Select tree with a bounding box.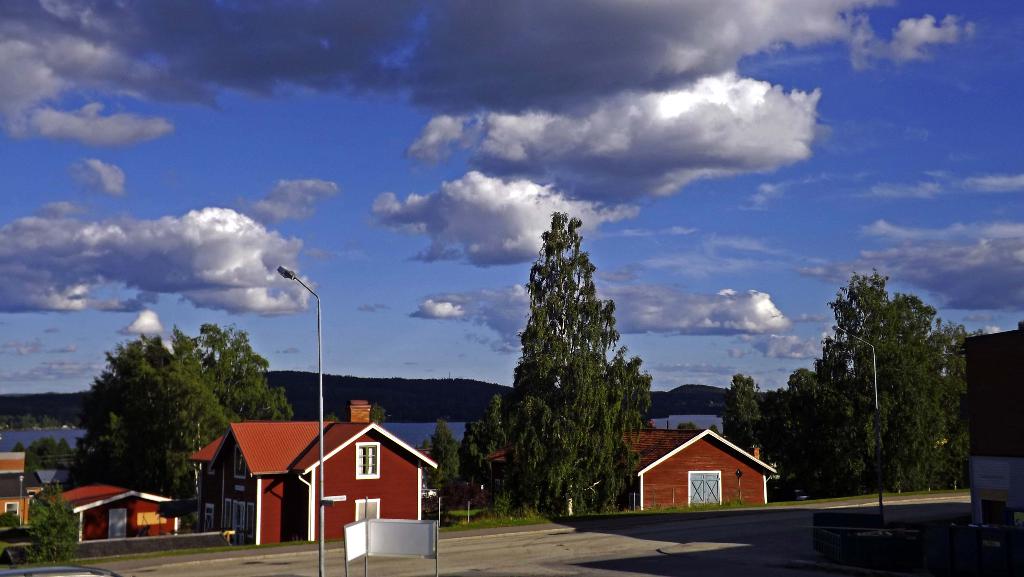
[428,208,656,523].
